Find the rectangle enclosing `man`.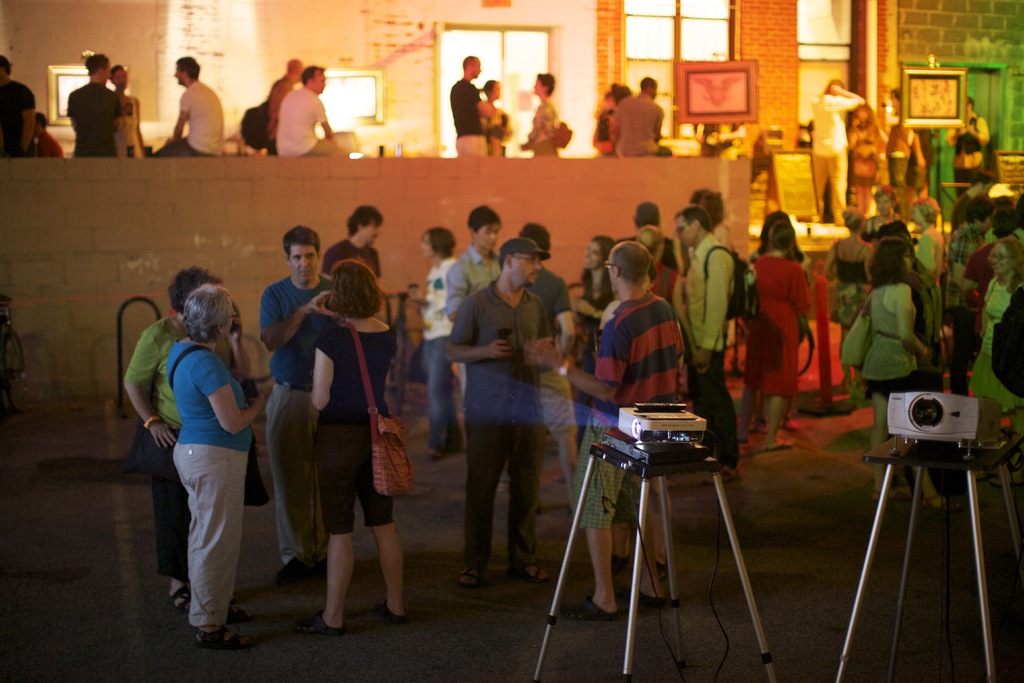
(55,53,128,147).
